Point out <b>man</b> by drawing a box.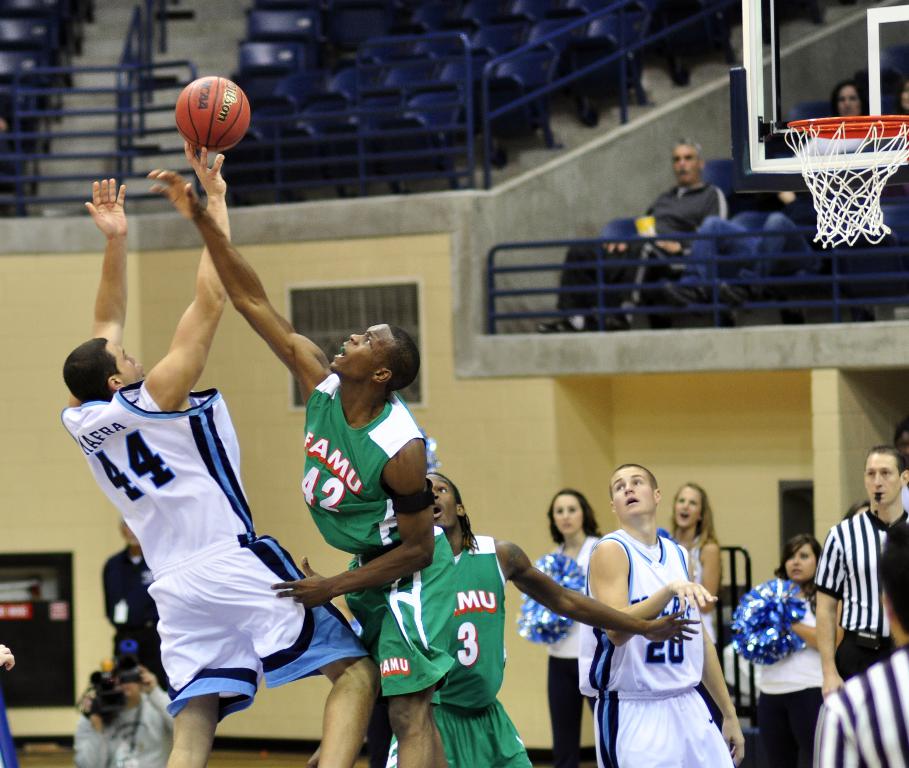
(left=812, top=446, right=908, bottom=697).
